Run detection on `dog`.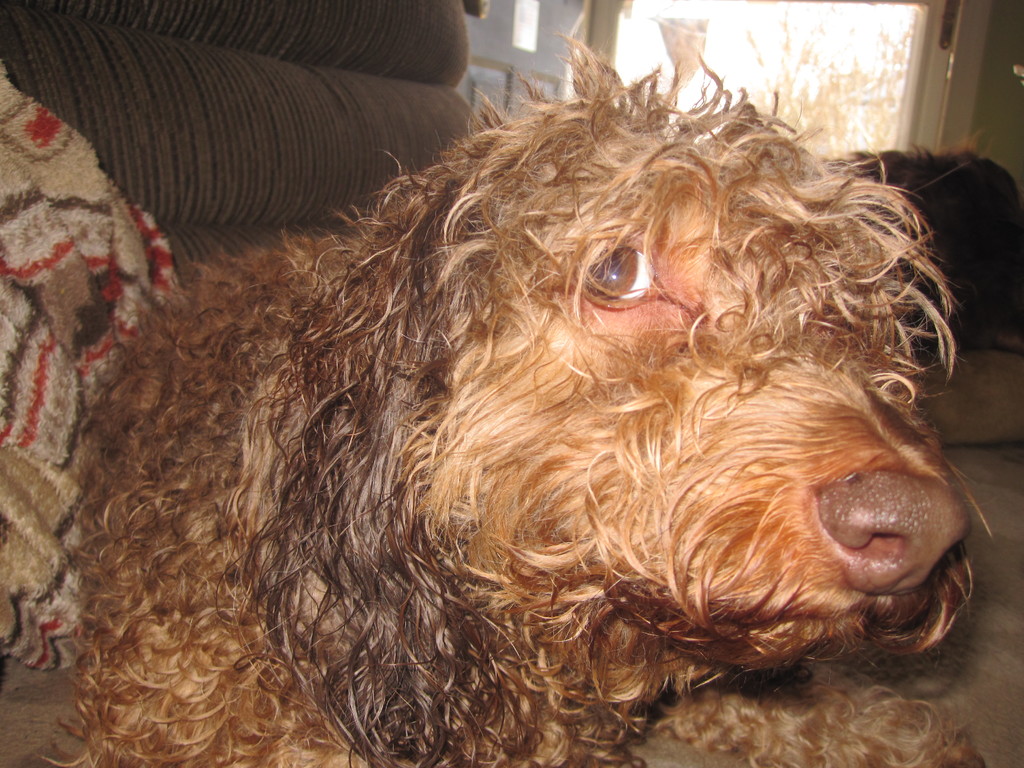
Result: 33, 33, 995, 767.
